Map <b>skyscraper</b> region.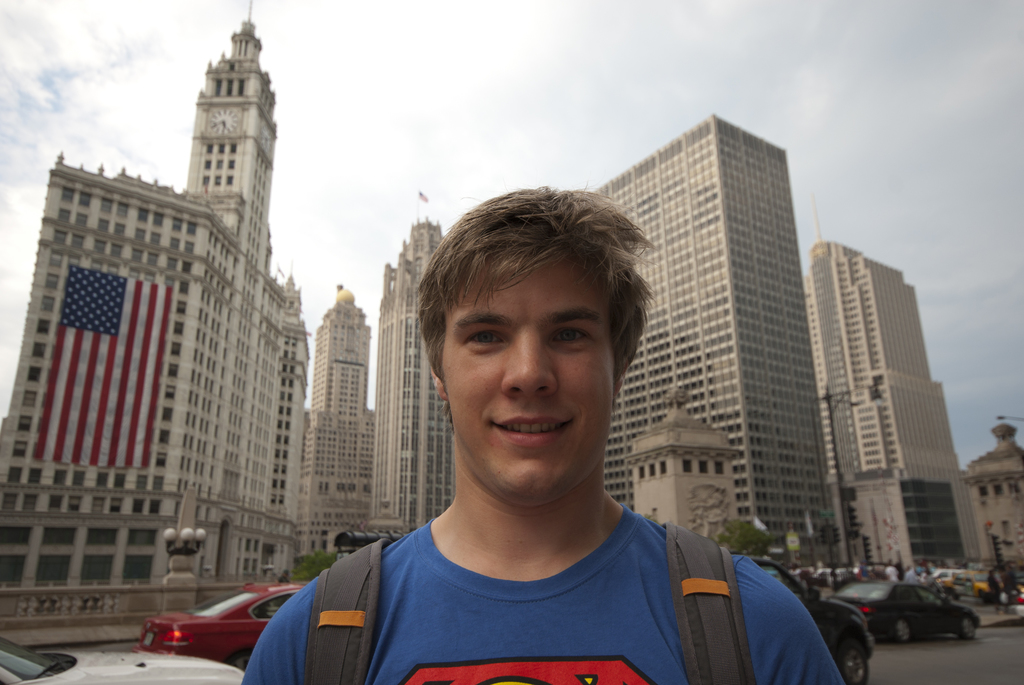
Mapped to x1=772, y1=193, x2=993, y2=626.
